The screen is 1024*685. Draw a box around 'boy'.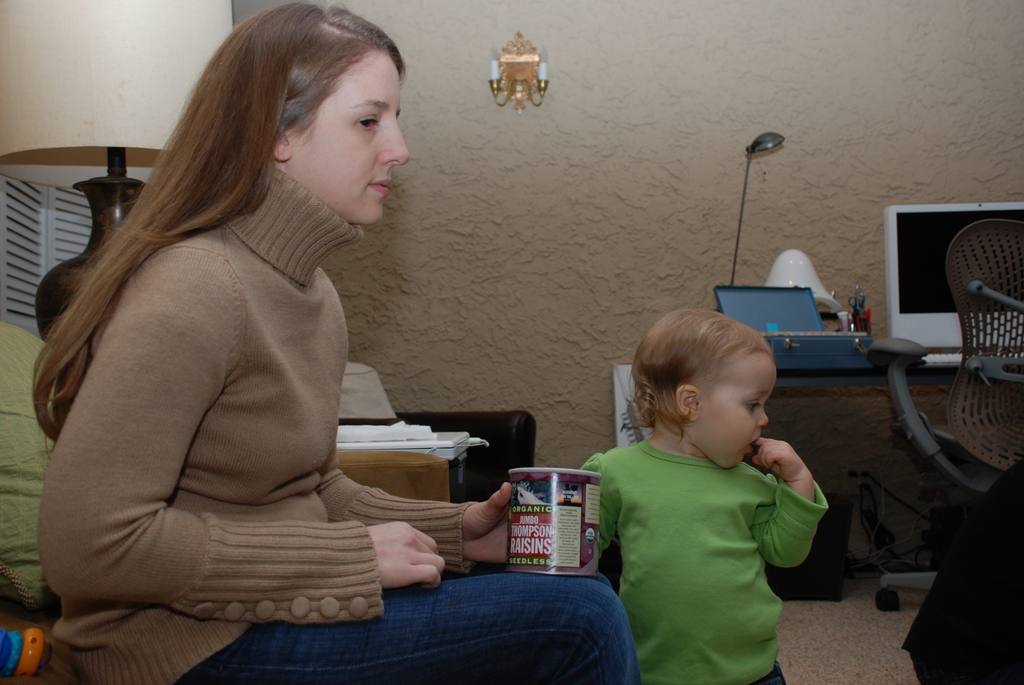
<box>581,306,826,684</box>.
